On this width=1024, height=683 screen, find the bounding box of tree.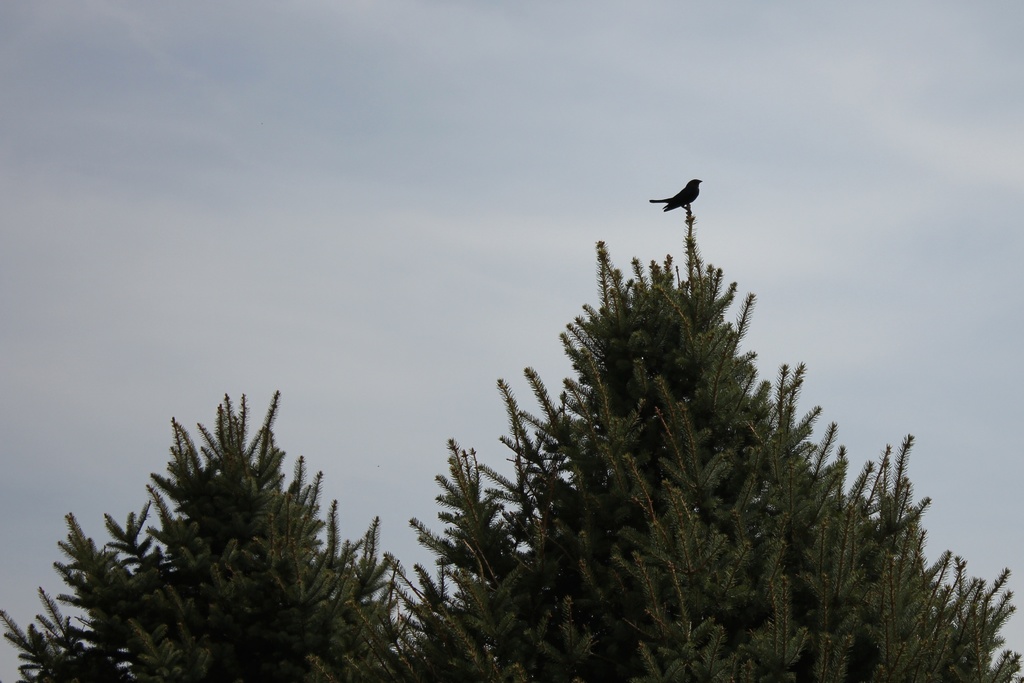
Bounding box: <region>235, 147, 972, 672</region>.
